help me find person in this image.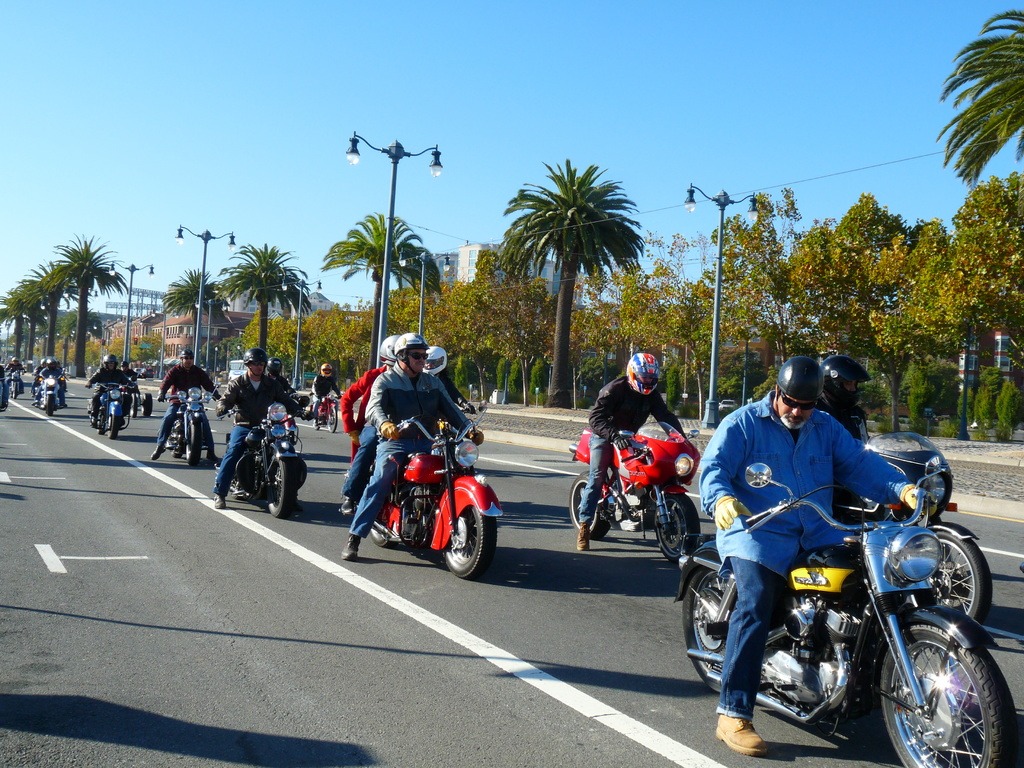
Found it: <region>421, 348, 467, 421</region>.
